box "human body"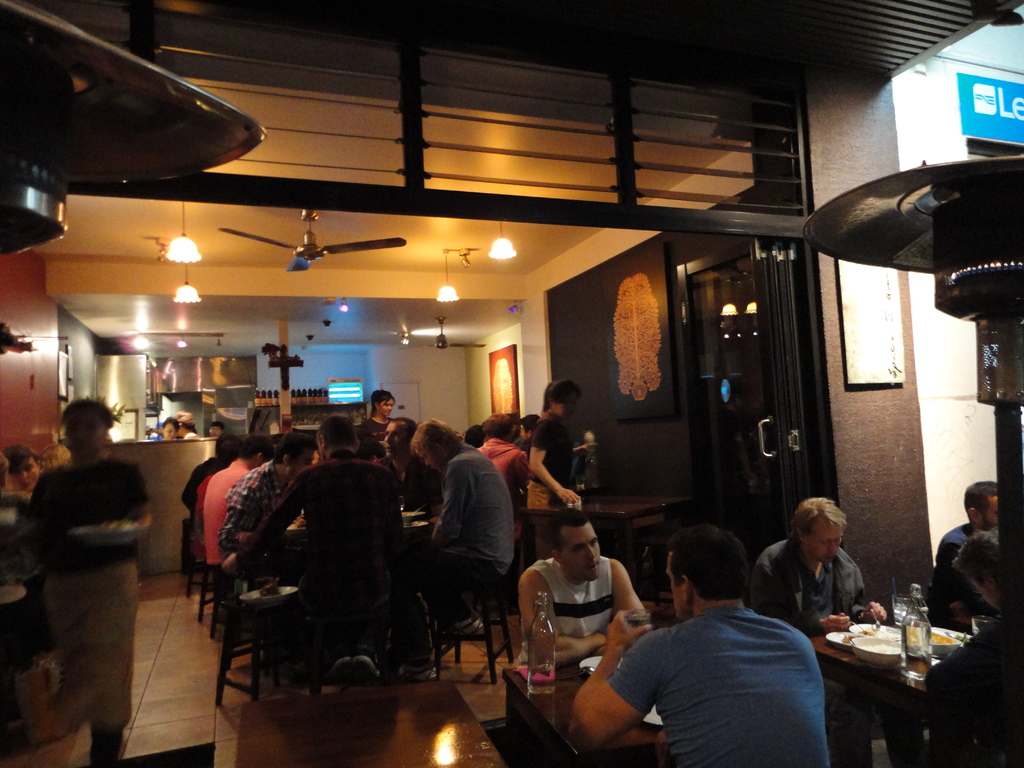
bbox=(207, 417, 223, 440)
